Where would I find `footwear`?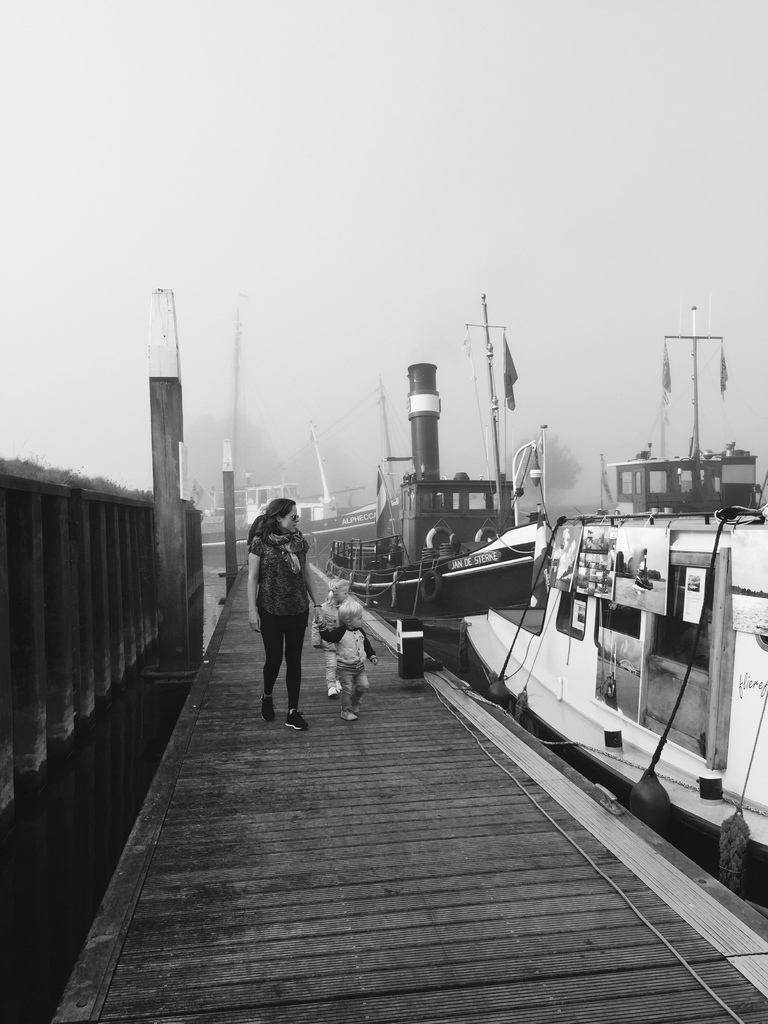
At crop(260, 692, 276, 725).
